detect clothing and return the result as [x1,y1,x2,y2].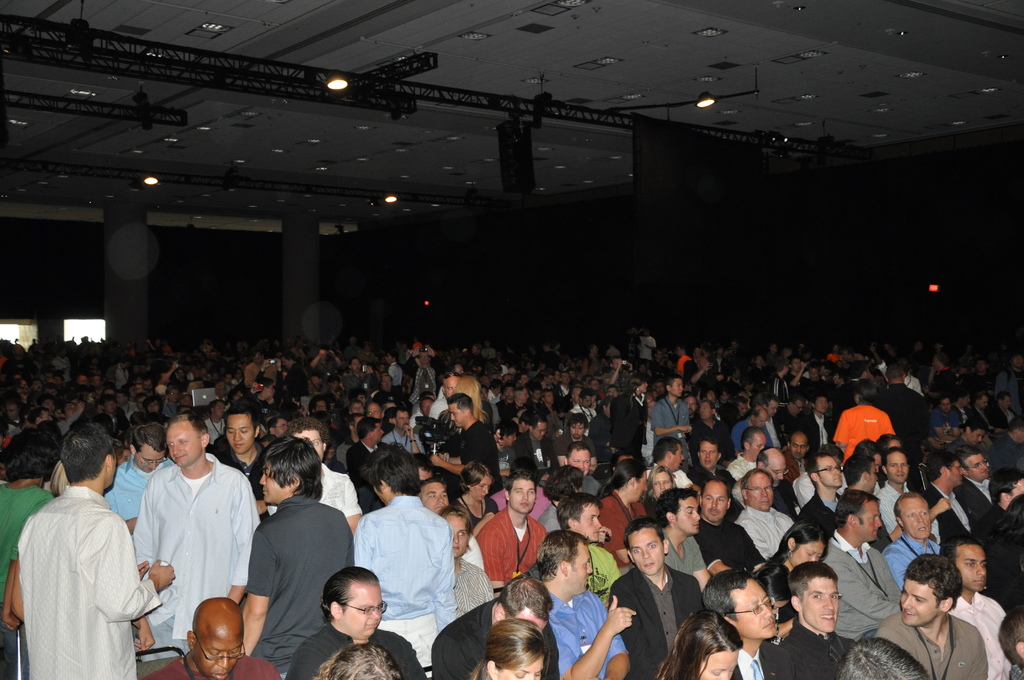
[928,408,961,443].
